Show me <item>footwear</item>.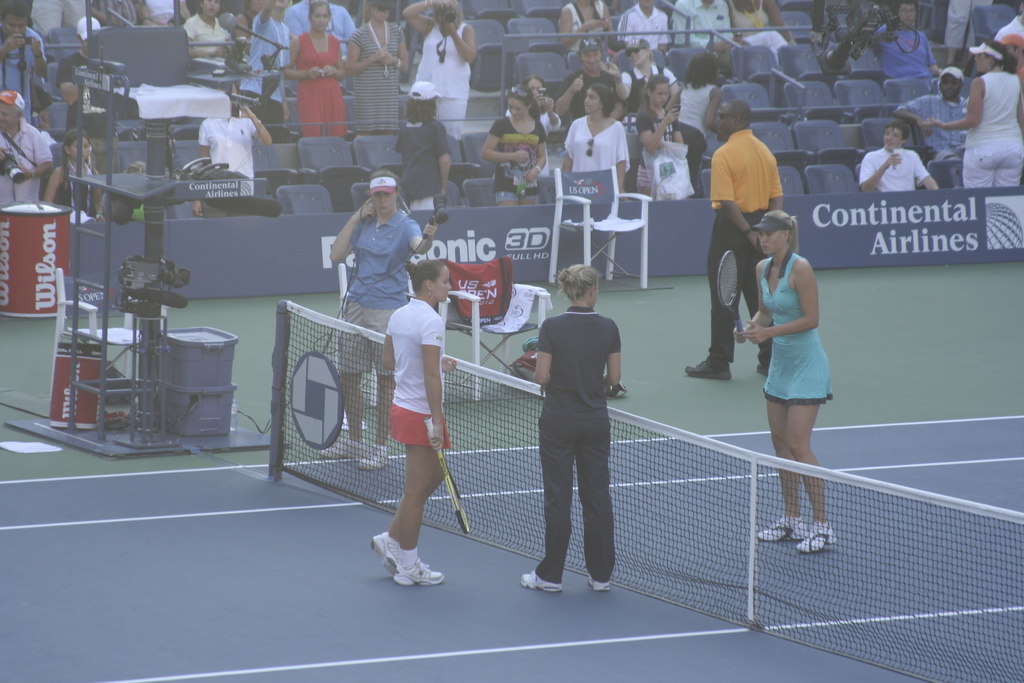
<item>footwear</item> is here: locate(799, 525, 836, 552).
